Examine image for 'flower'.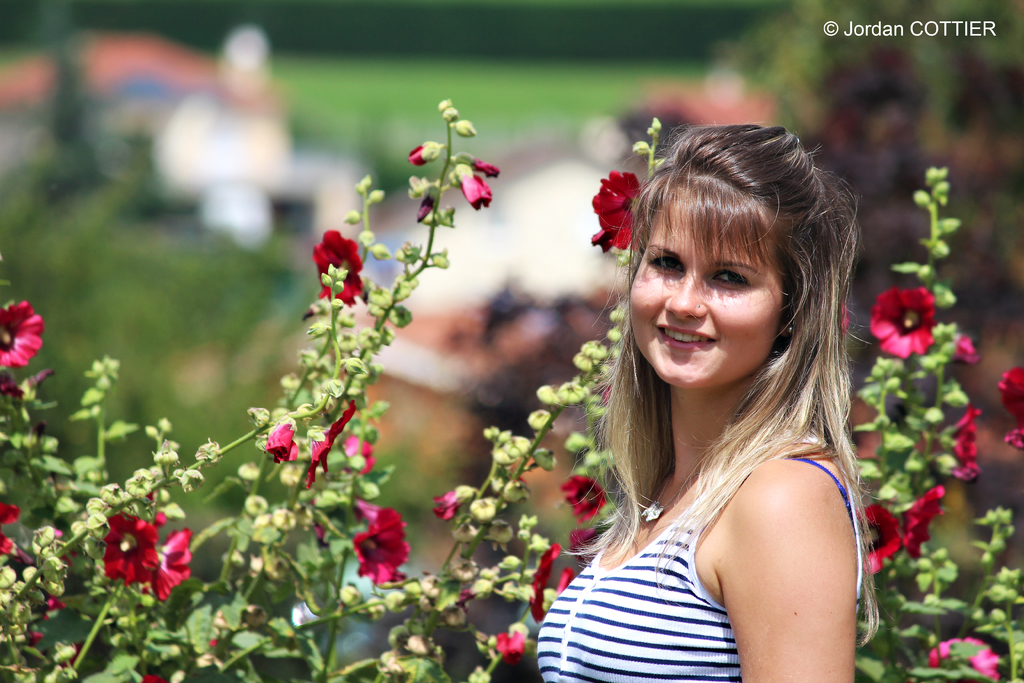
Examination result: bbox(311, 228, 365, 306).
